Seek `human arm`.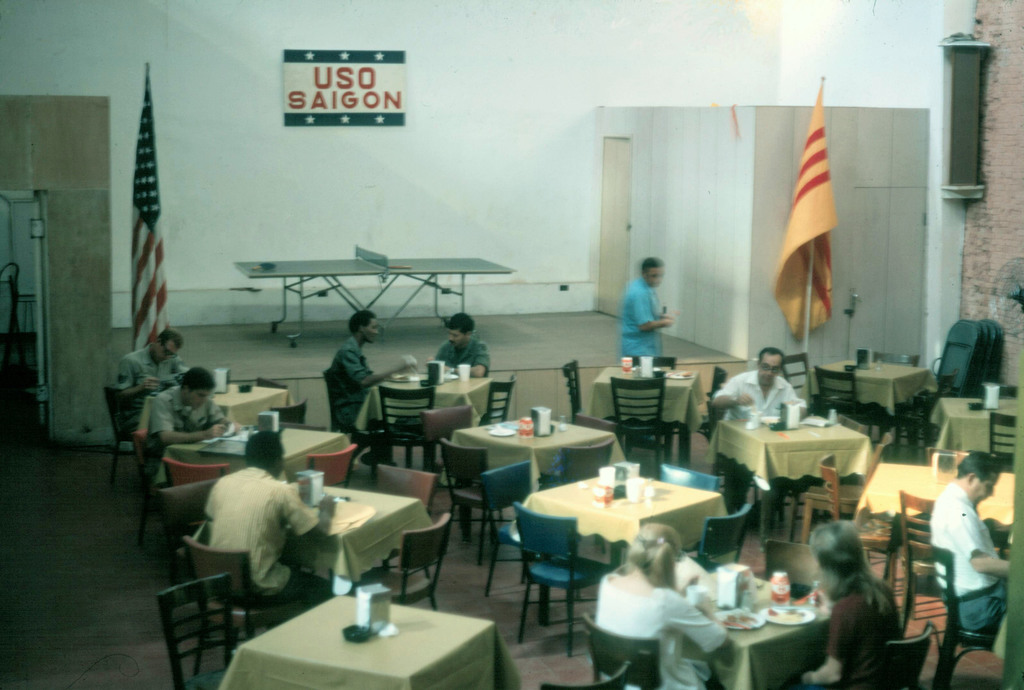
(left=803, top=598, right=854, bottom=687).
